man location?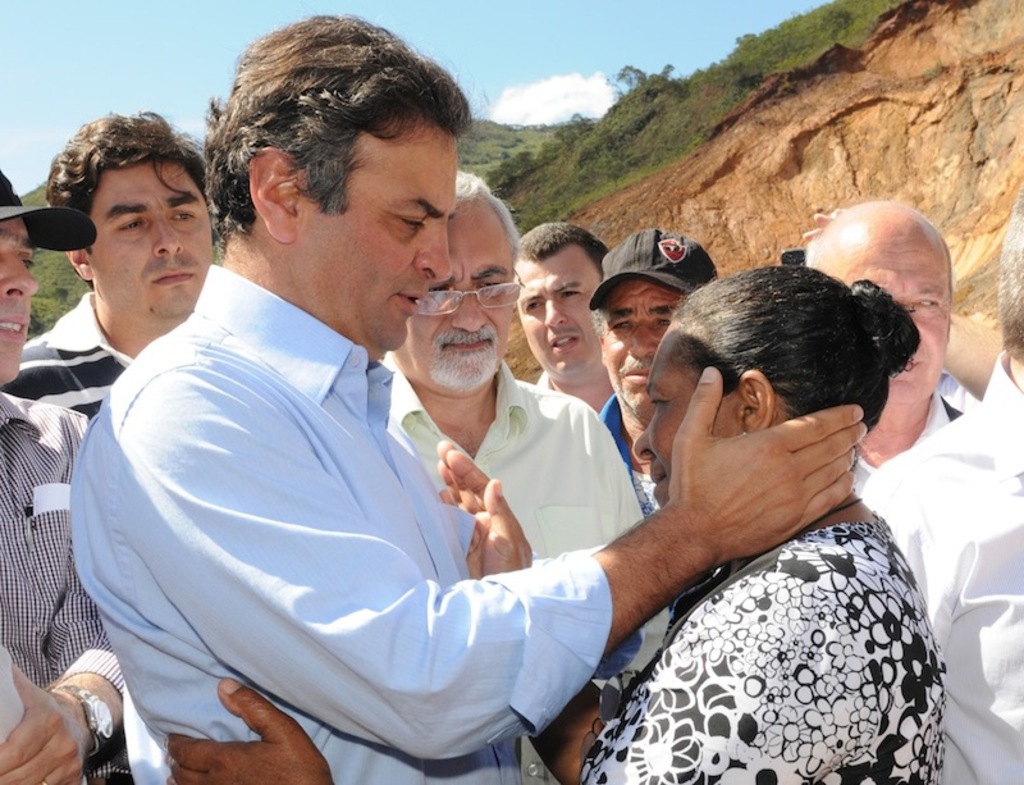
[left=67, top=10, right=865, bottom=784]
